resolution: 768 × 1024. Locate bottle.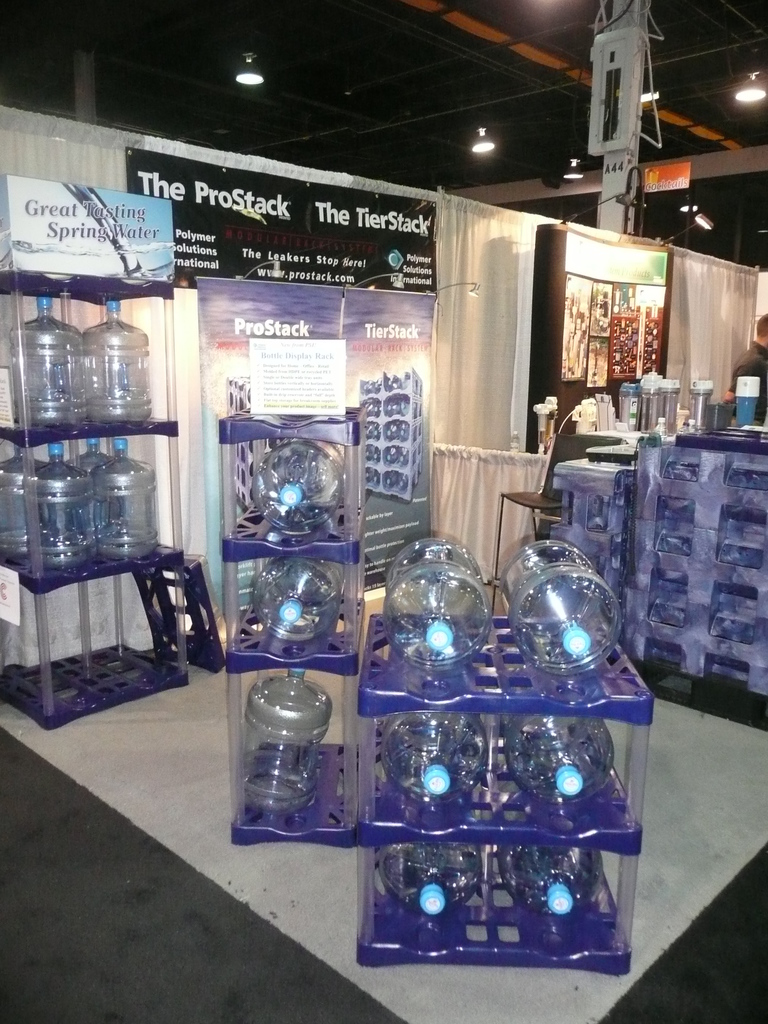
{"x1": 253, "y1": 552, "x2": 356, "y2": 652}.
